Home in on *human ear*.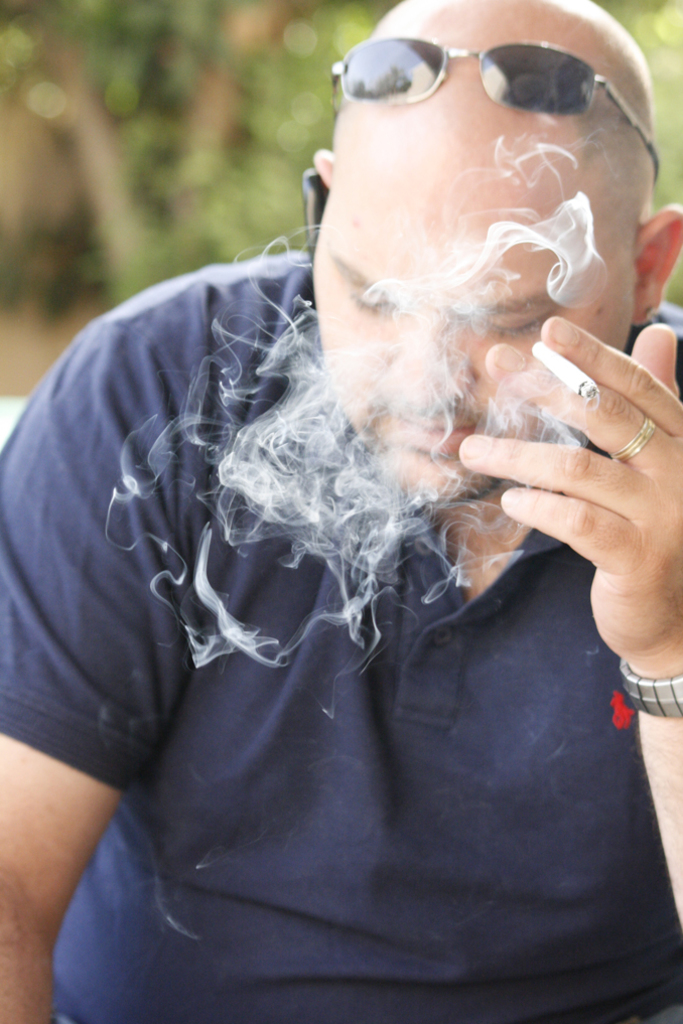
Homed in at {"left": 314, "top": 149, "right": 340, "bottom": 186}.
